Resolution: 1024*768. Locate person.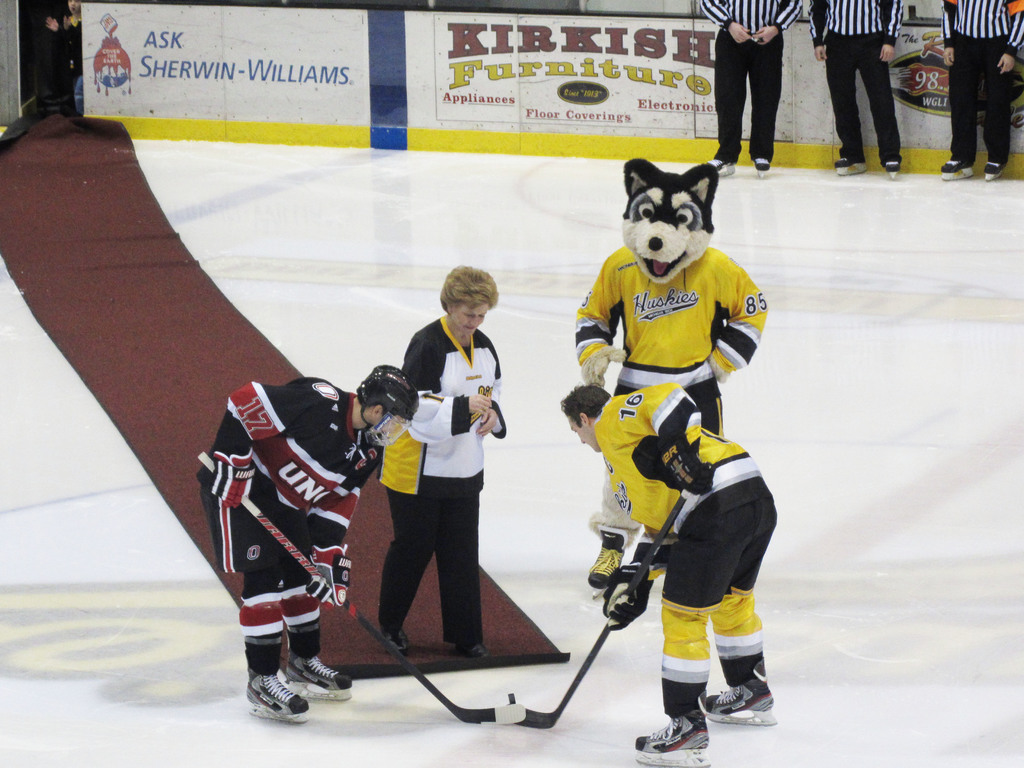
select_region(192, 358, 422, 719).
